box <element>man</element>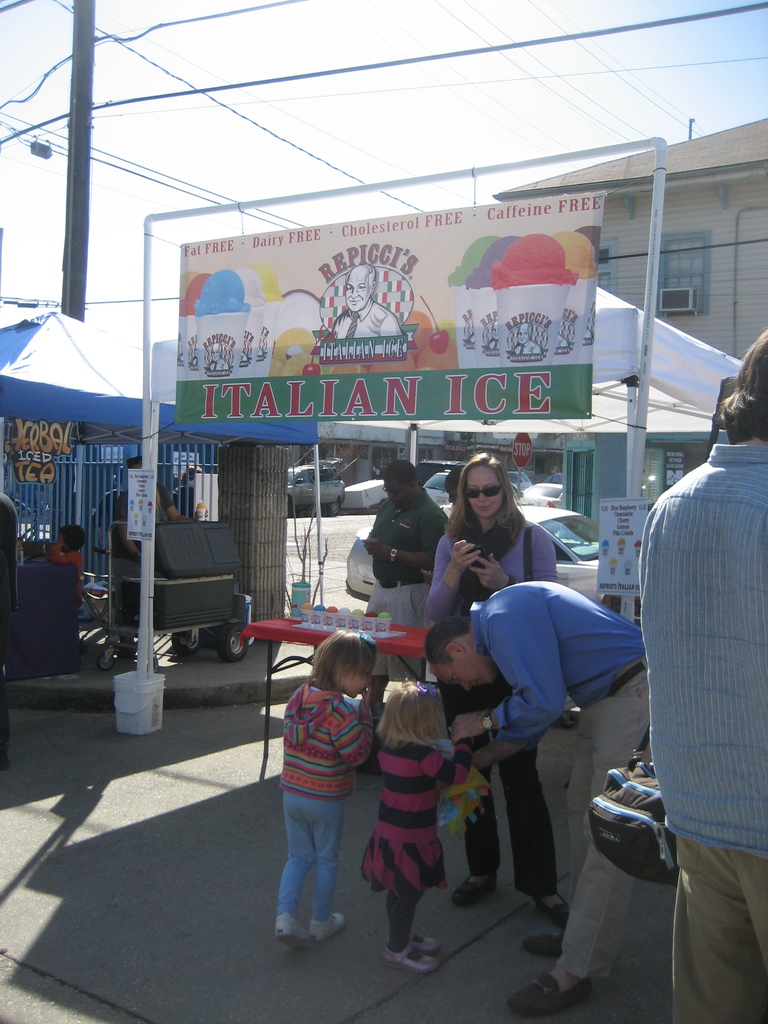
{"left": 0, "top": 482, "right": 28, "bottom": 772}
